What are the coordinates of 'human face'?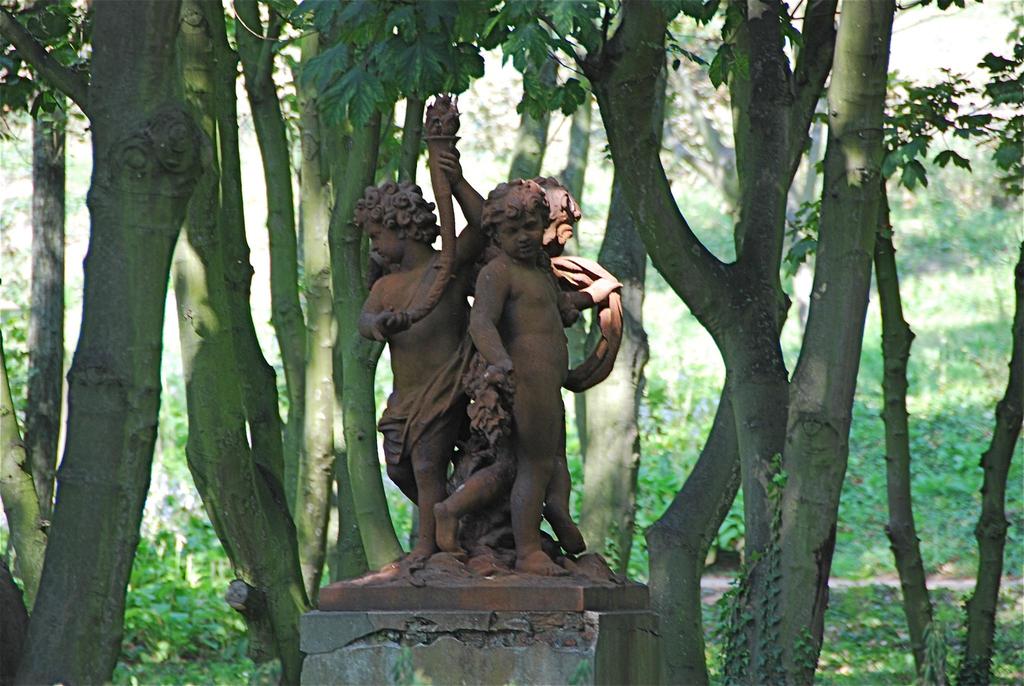
bbox(359, 216, 404, 265).
